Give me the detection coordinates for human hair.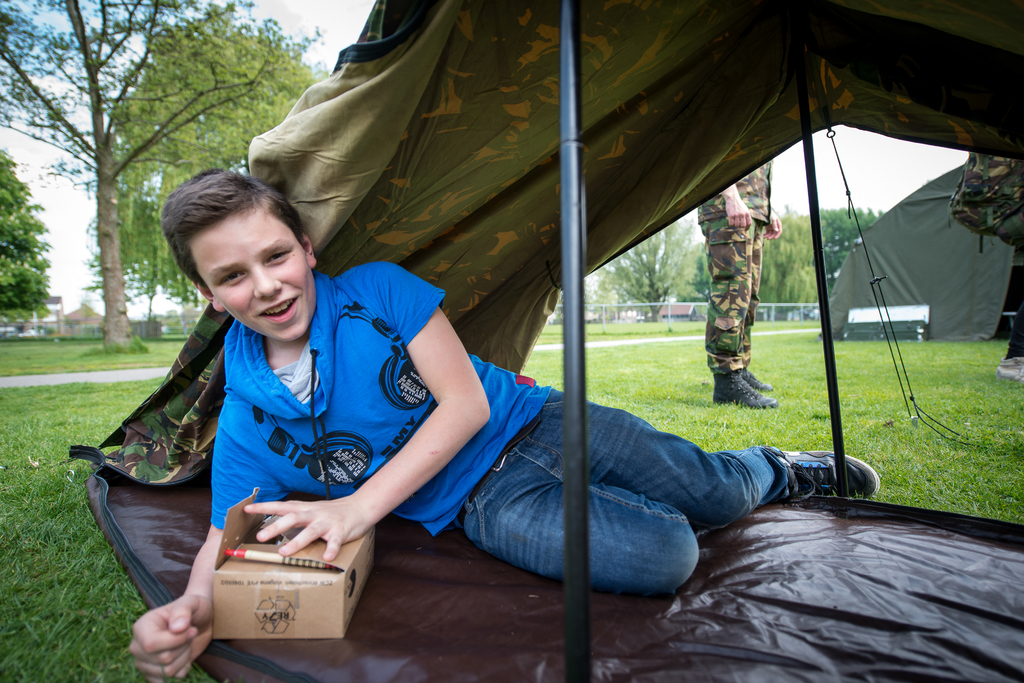
[x1=149, y1=166, x2=294, y2=344].
